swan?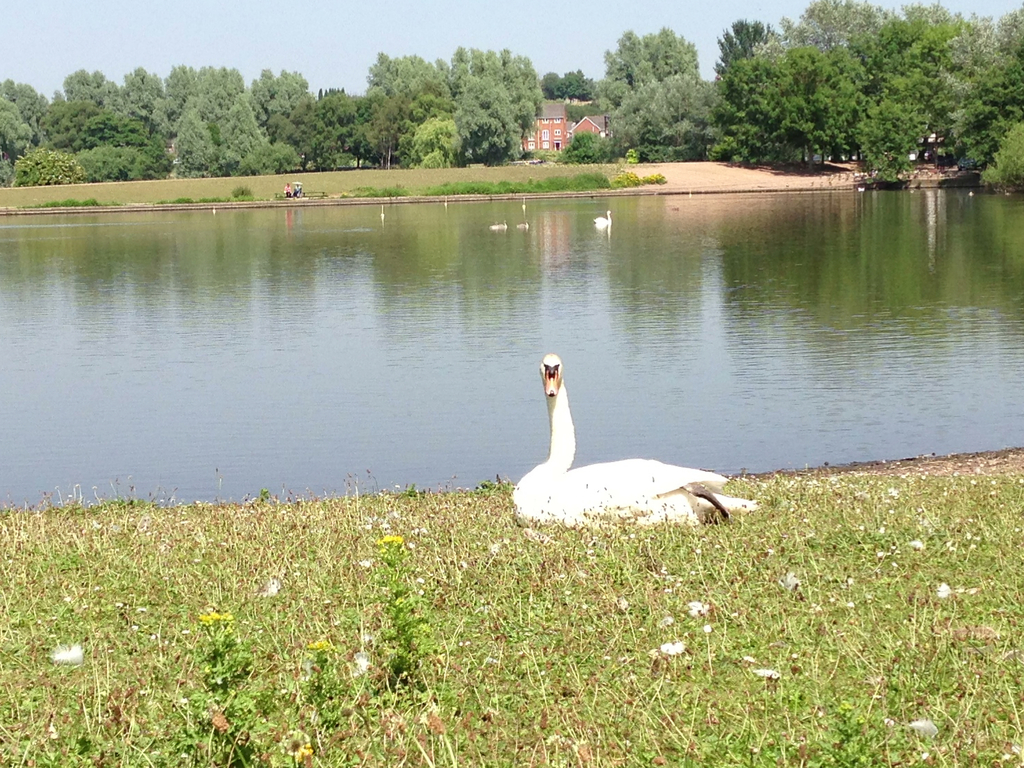
bbox(506, 343, 741, 532)
